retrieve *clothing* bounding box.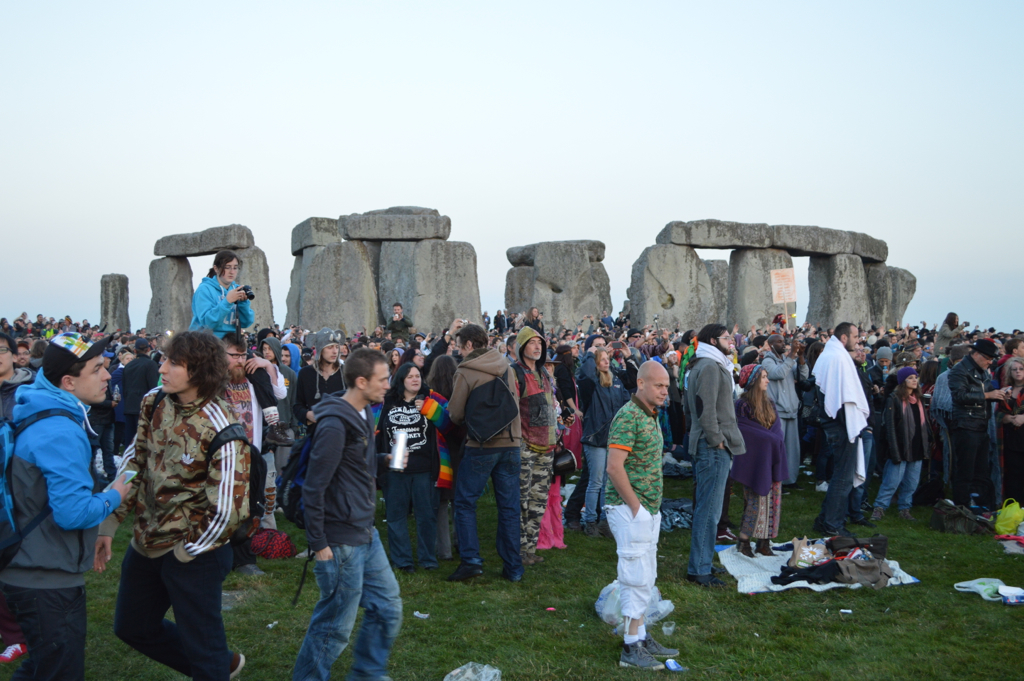
Bounding box: <box>868,382,929,520</box>.
